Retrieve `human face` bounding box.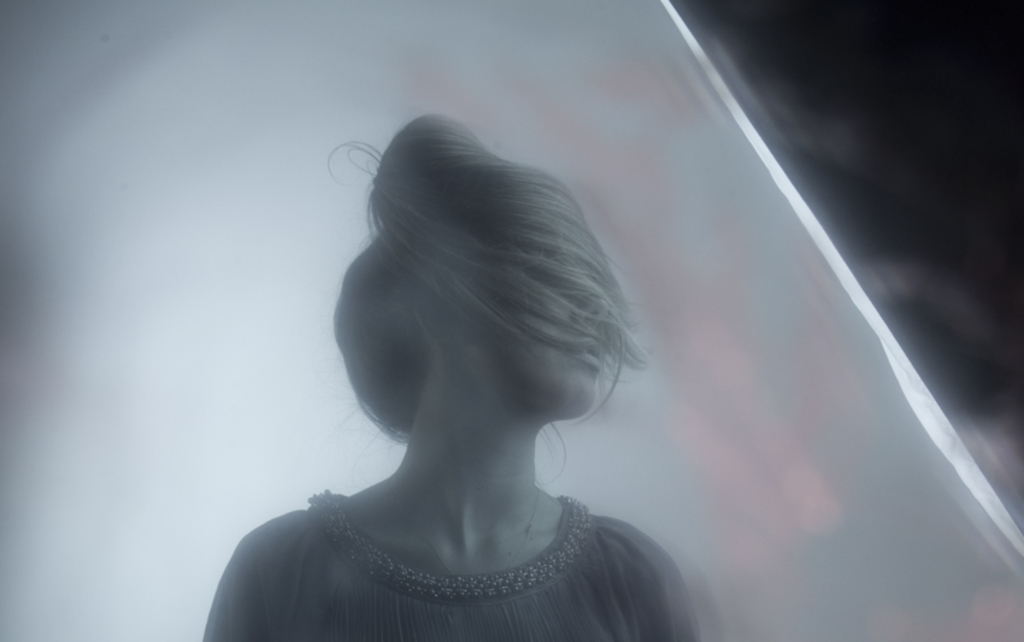
Bounding box: <box>449,300,612,420</box>.
